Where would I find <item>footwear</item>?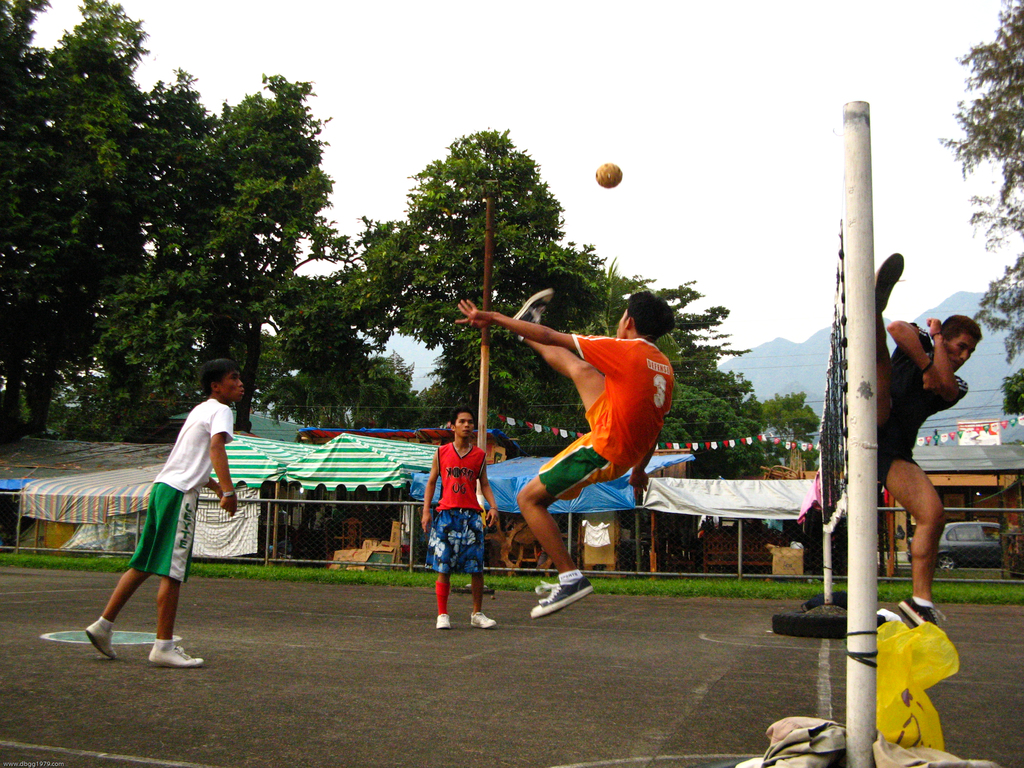
At [473, 610, 495, 630].
